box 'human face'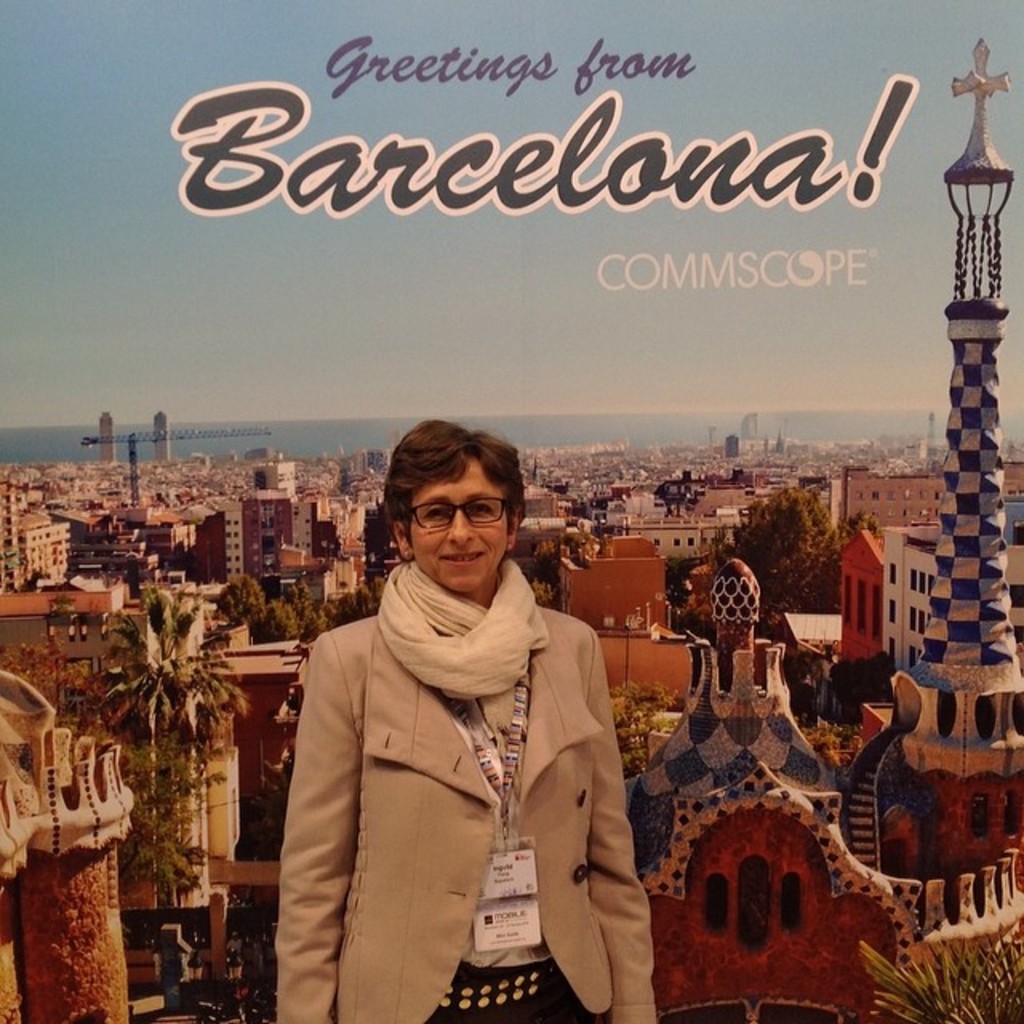
[x1=413, y1=464, x2=506, y2=586]
